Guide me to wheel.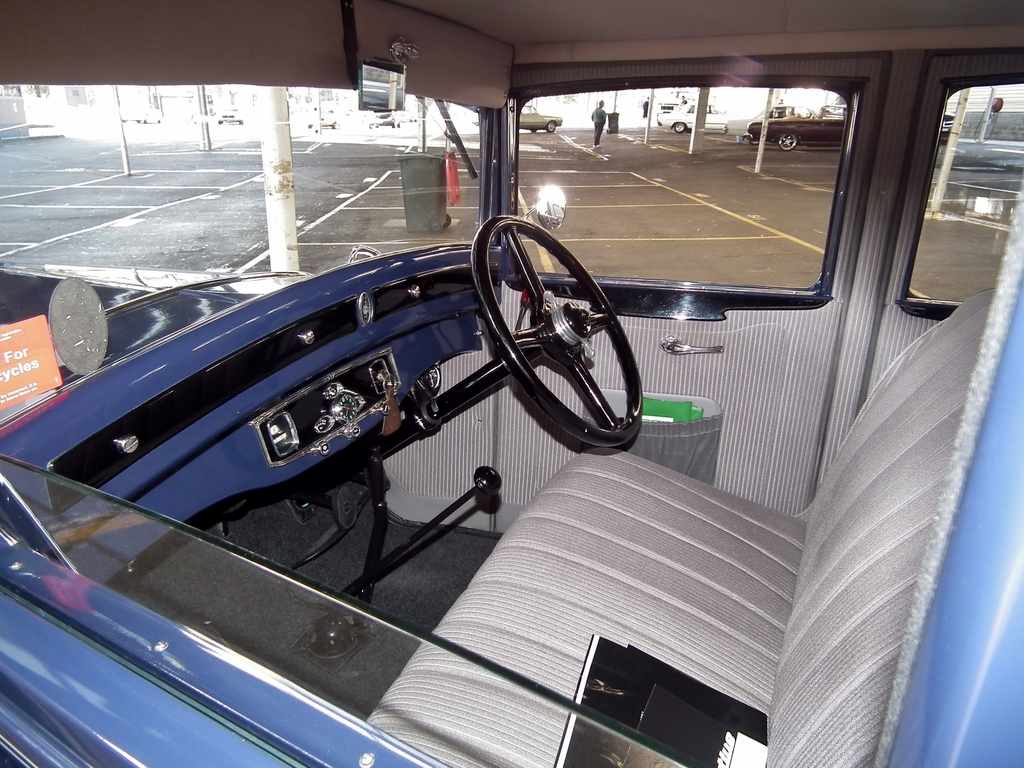
Guidance: box(551, 121, 559, 134).
